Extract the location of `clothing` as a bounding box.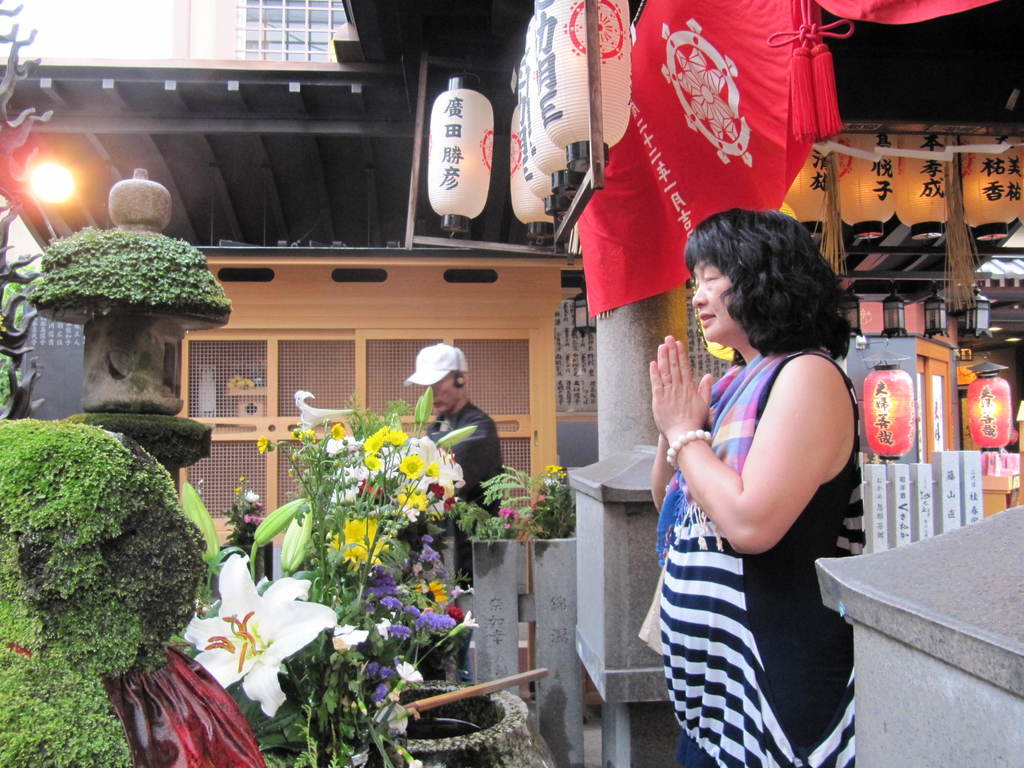
[x1=639, y1=339, x2=863, y2=767].
